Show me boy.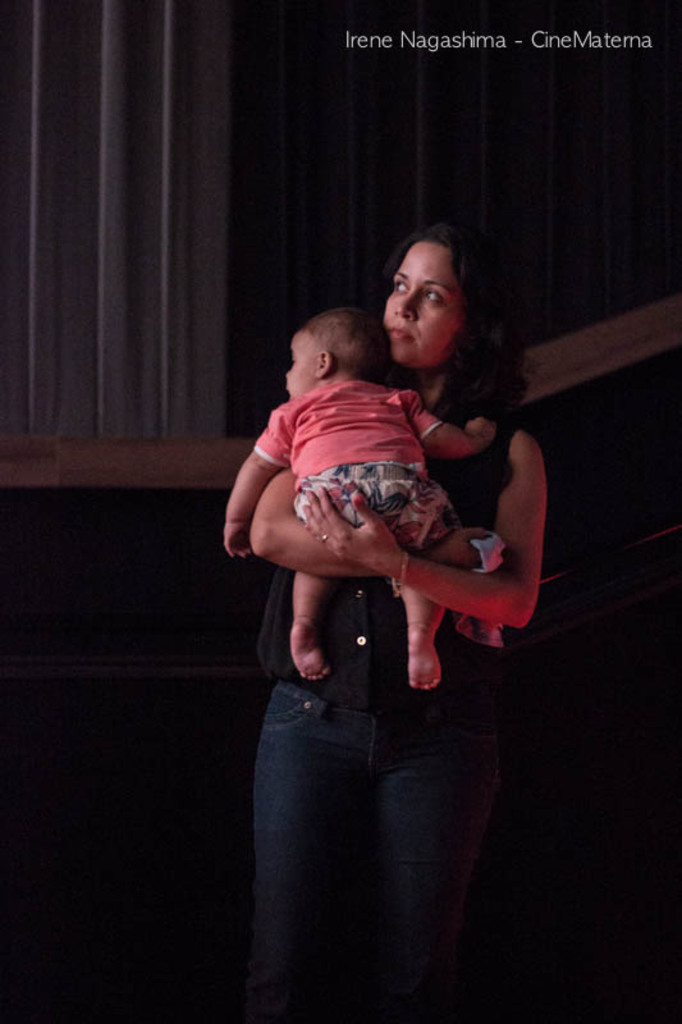
boy is here: 212,303,499,699.
